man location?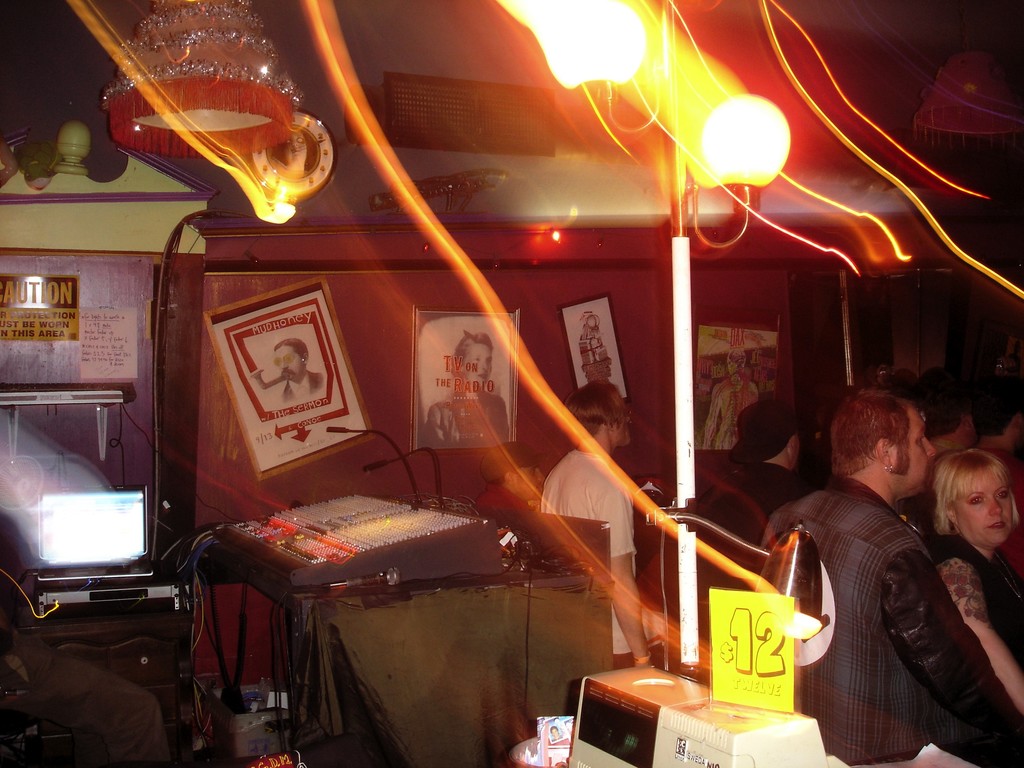
pyautogui.locateOnScreen(443, 336, 530, 455)
